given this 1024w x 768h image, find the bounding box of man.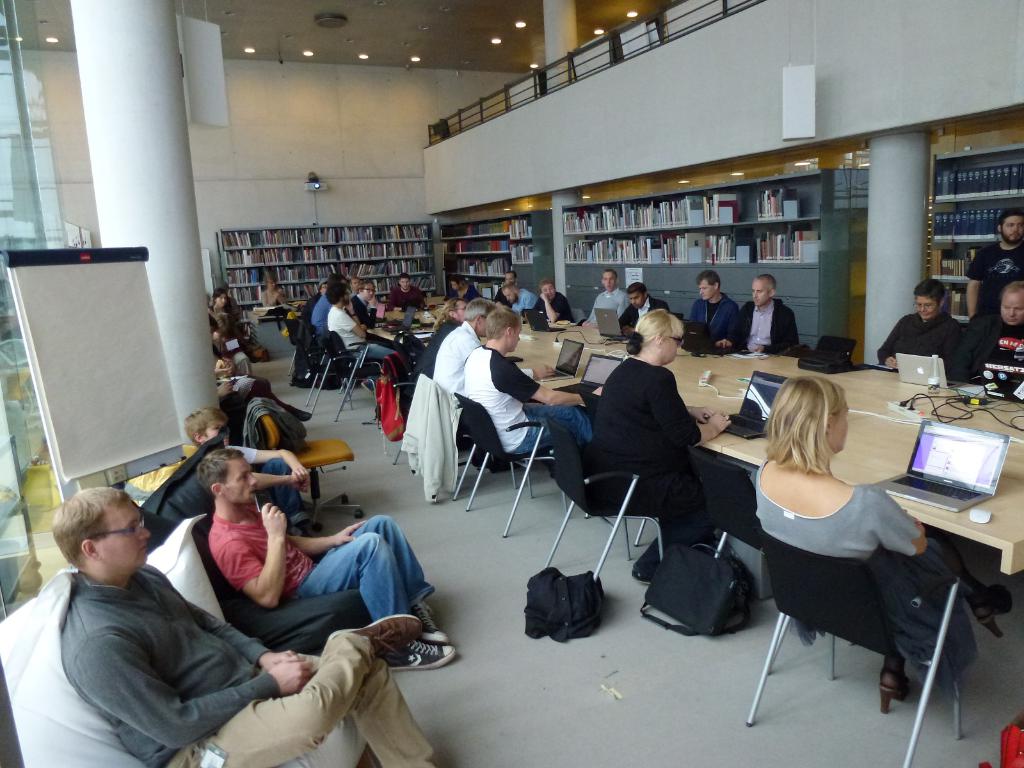
(615, 281, 669, 340).
